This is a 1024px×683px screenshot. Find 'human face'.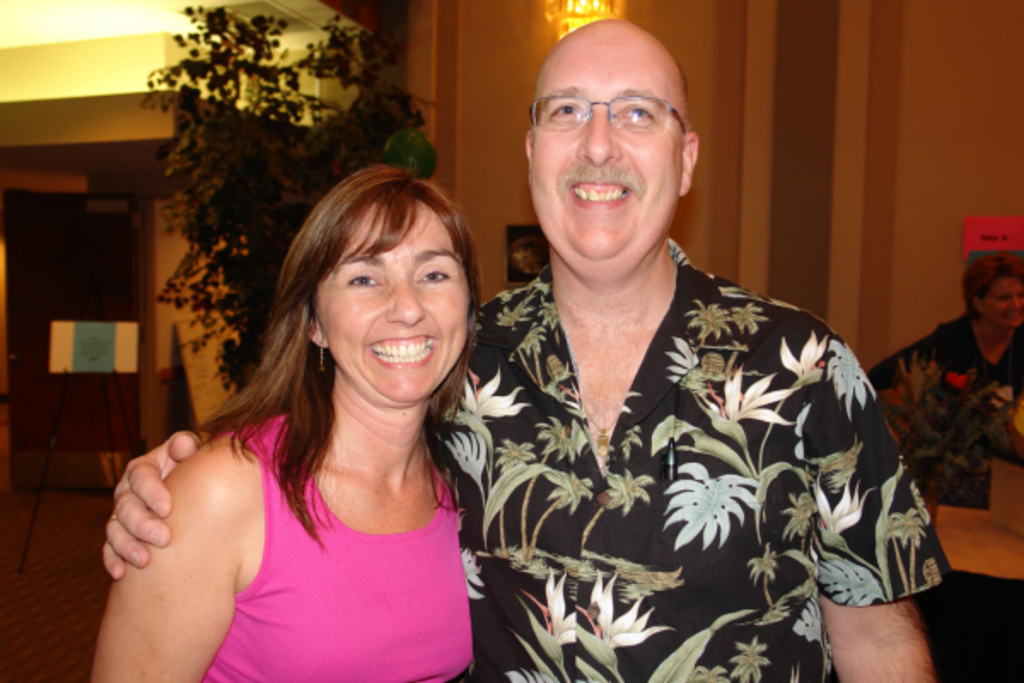
Bounding box: bbox=(978, 275, 1022, 326).
